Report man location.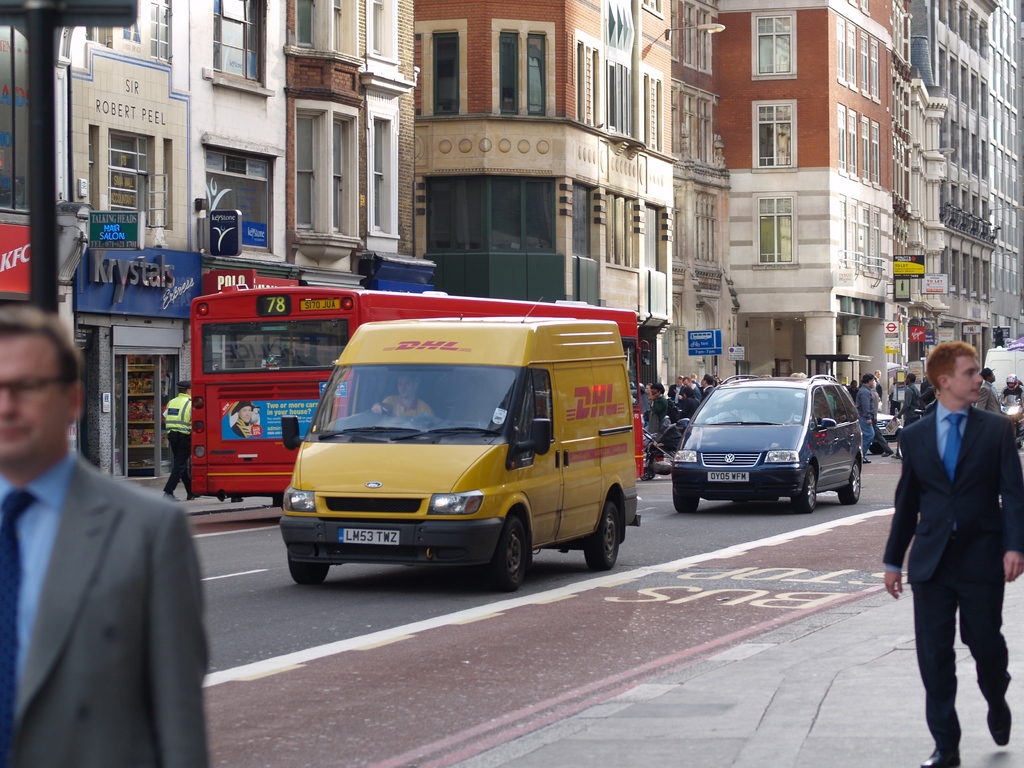
Report: x1=668, y1=375, x2=684, y2=405.
